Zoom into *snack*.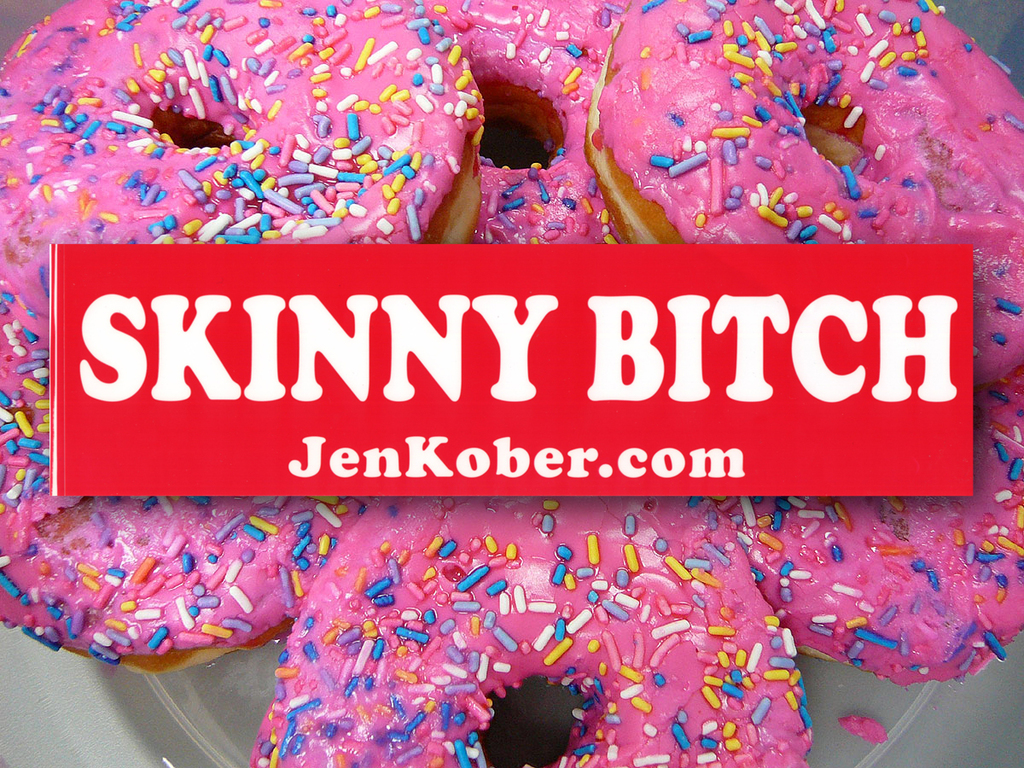
Zoom target: (left=254, top=495, right=816, bottom=767).
